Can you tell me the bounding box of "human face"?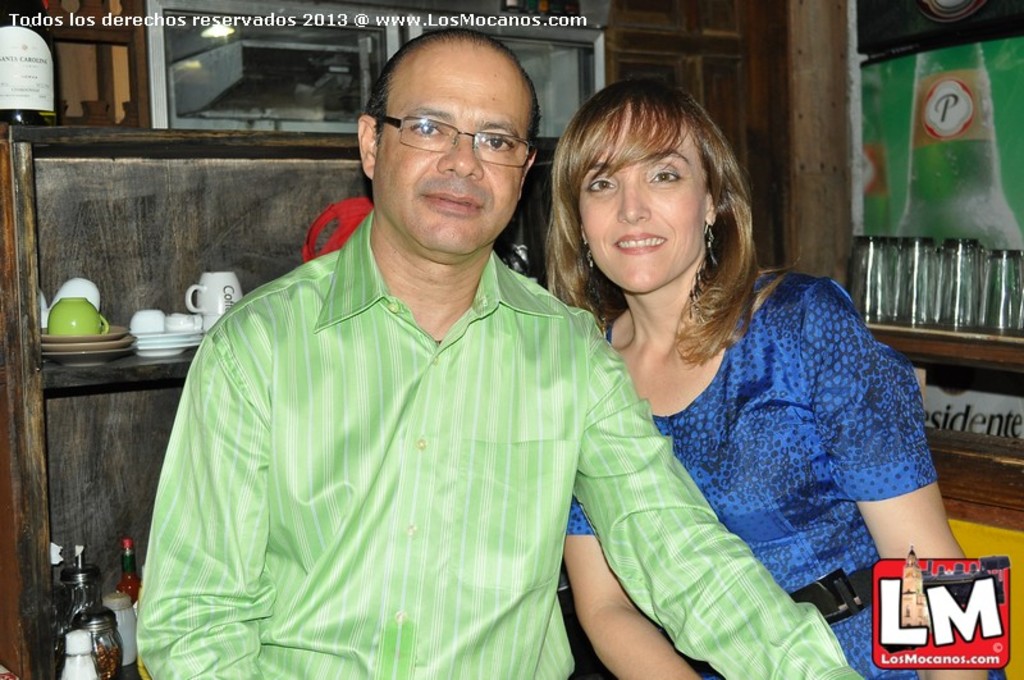
<region>374, 42, 534, 263</region>.
